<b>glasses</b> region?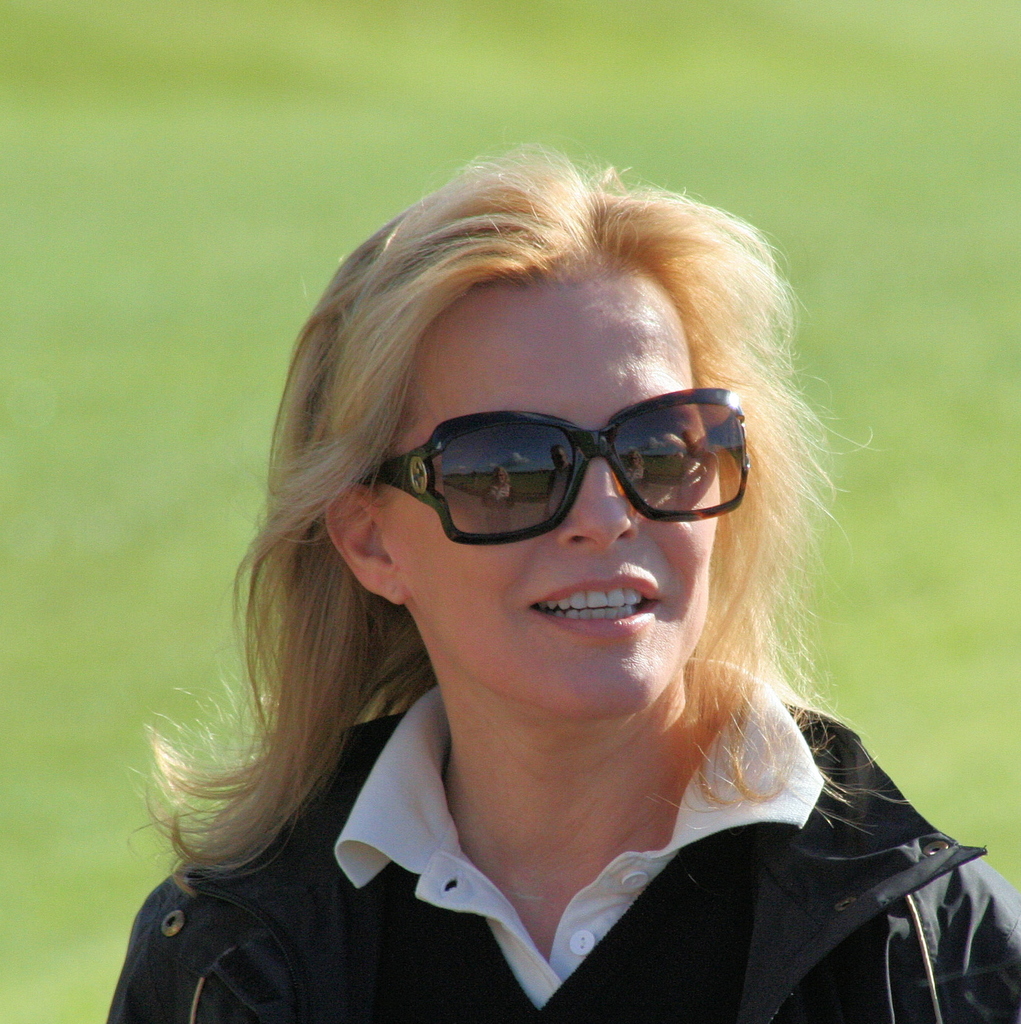
(364, 387, 746, 547)
